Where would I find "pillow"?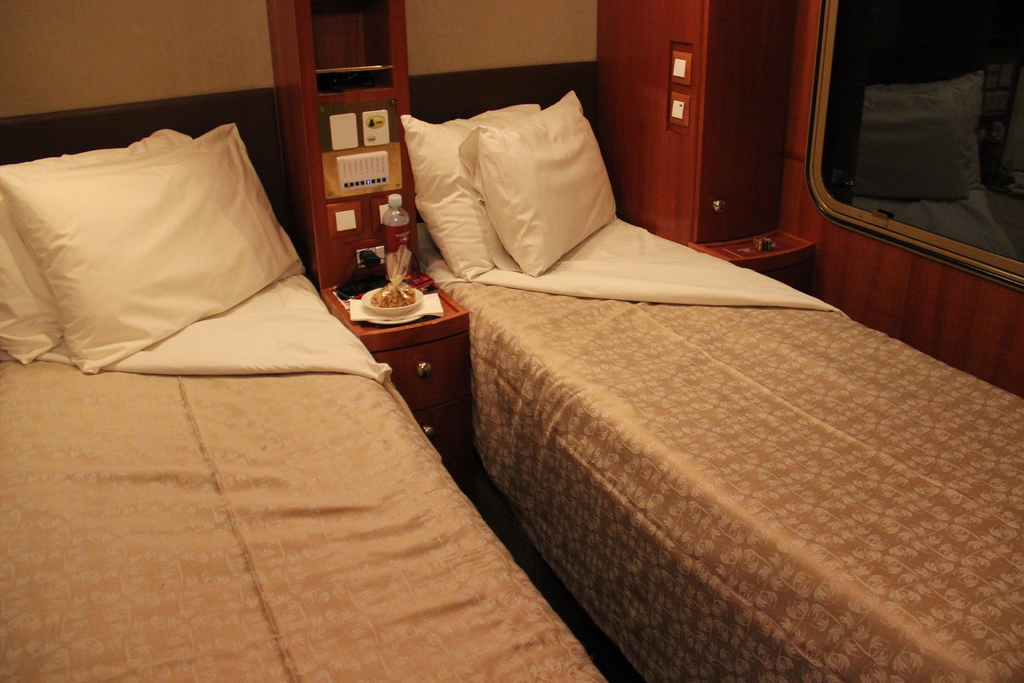
At pyautogui.locateOnScreen(457, 86, 618, 279).
